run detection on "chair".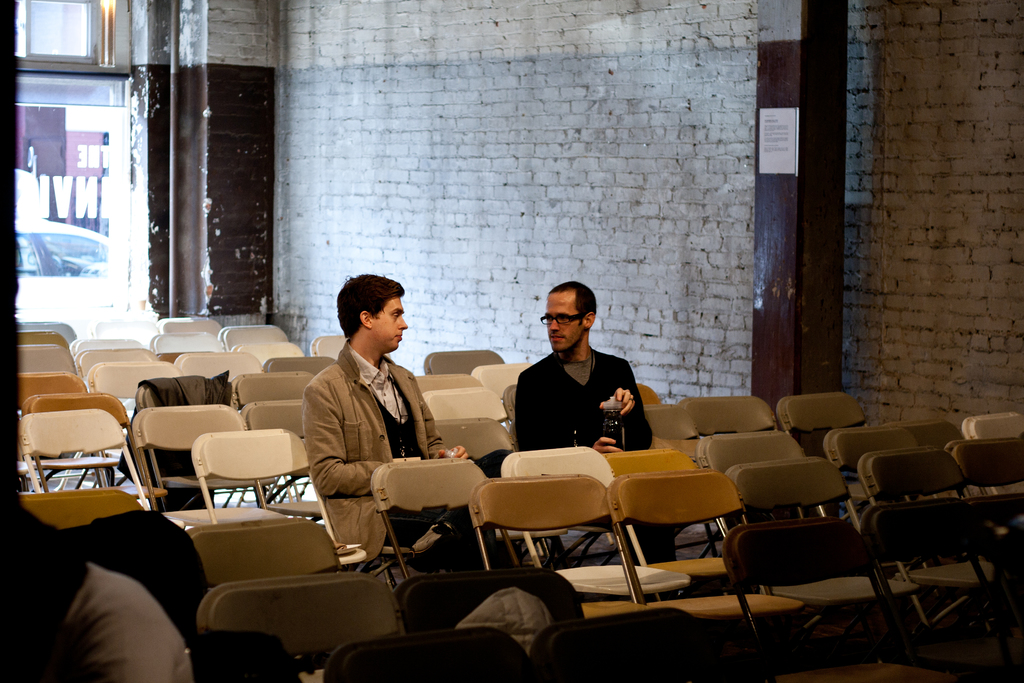
Result: [535,610,732,682].
